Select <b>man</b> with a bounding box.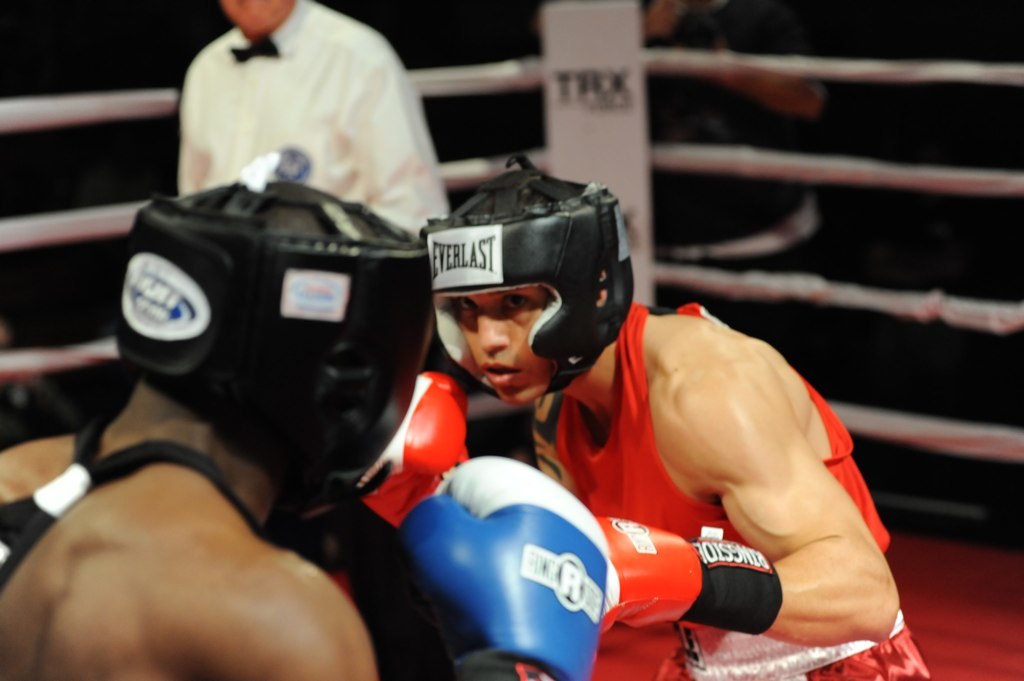
(x1=424, y1=159, x2=925, y2=680).
